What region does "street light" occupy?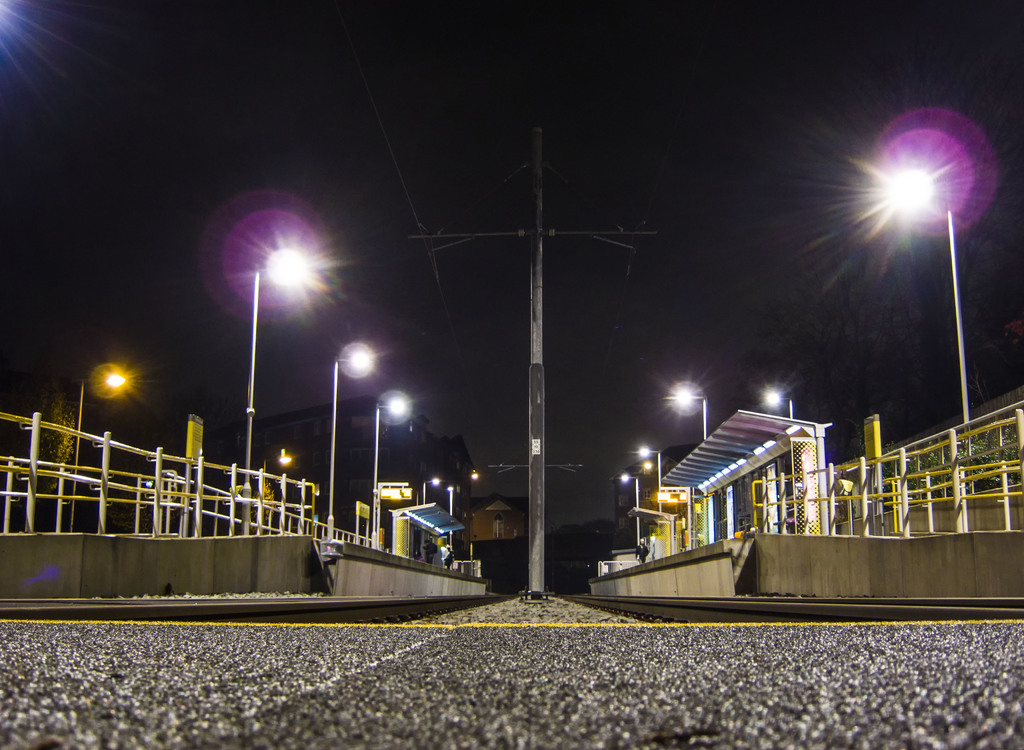
{"x1": 628, "y1": 441, "x2": 665, "y2": 516}.
